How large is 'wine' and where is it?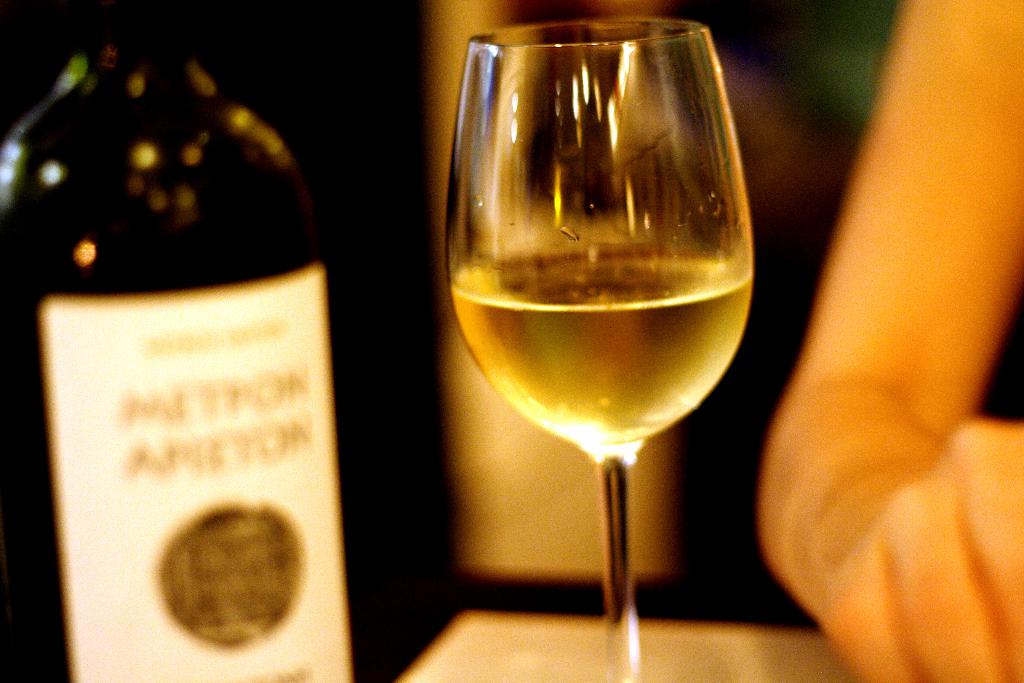
Bounding box: box=[0, 0, 356, 682].
